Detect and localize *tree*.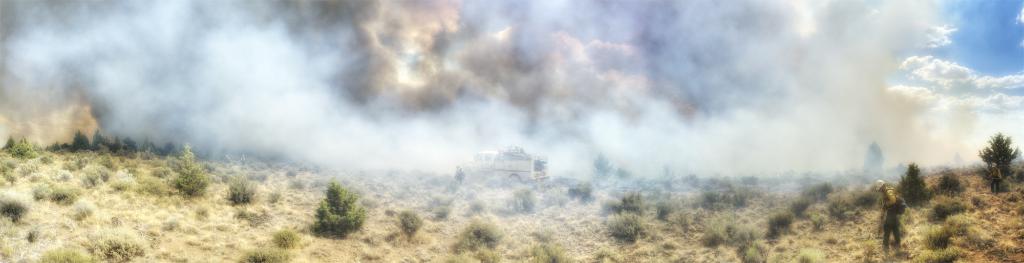
Localized at BBox(858, 140, 881, 178).
